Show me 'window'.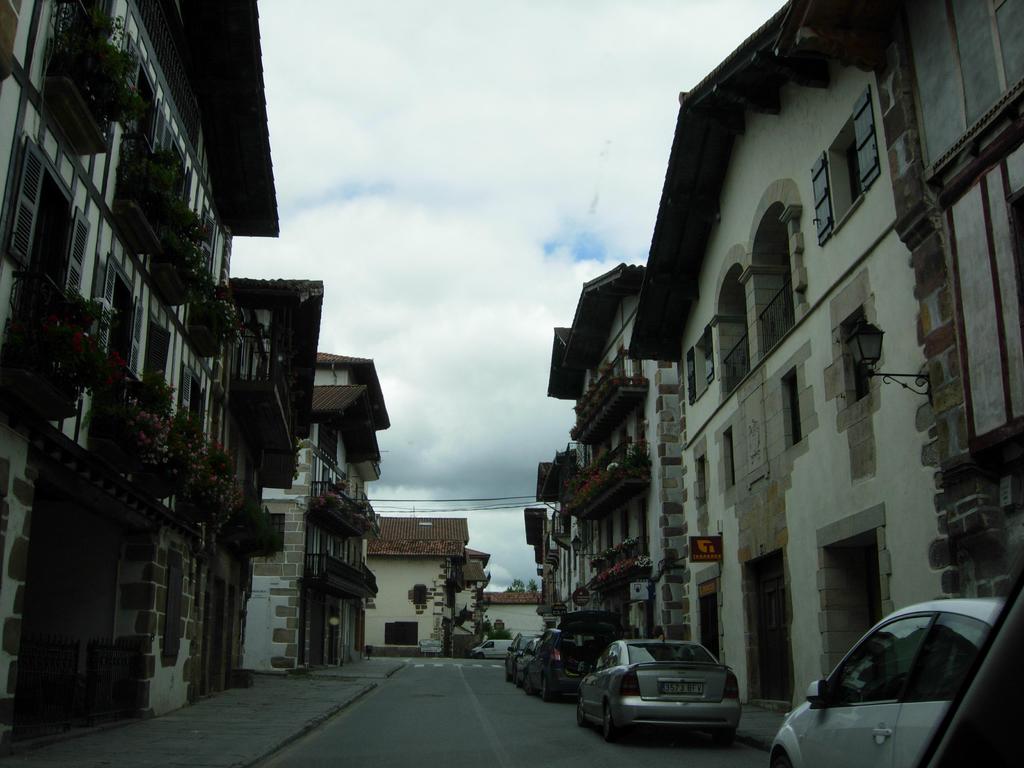
'window' is here: {"x1": 169, "y1": 126, "x2": 186, "y2": 210}.
